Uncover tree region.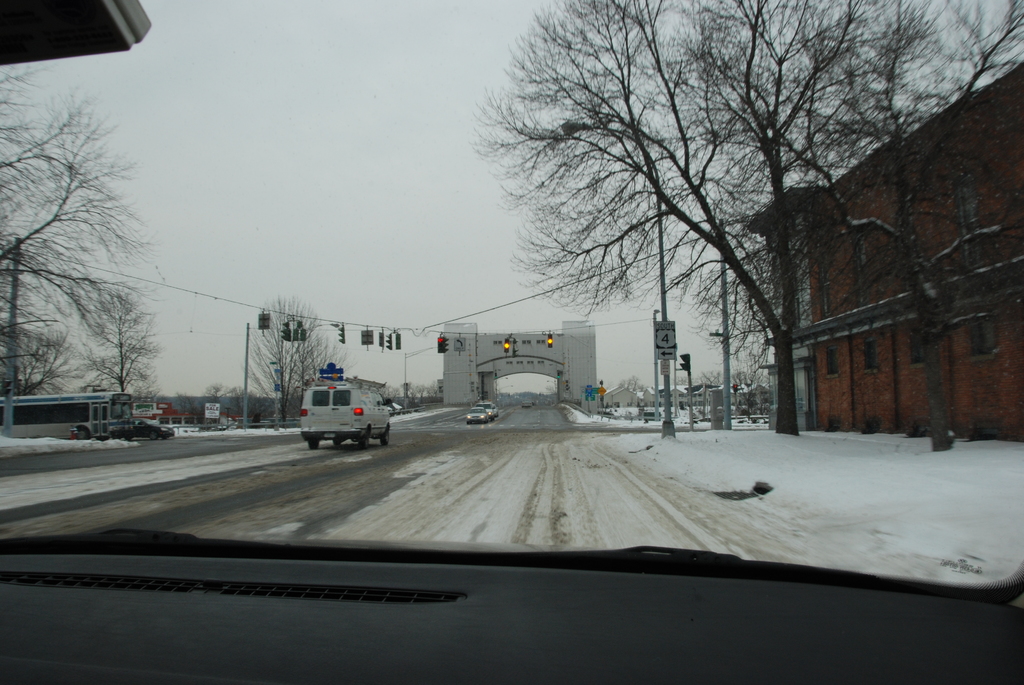
Uncovered: x1=244, y1=294, x2=328, y2=427.
